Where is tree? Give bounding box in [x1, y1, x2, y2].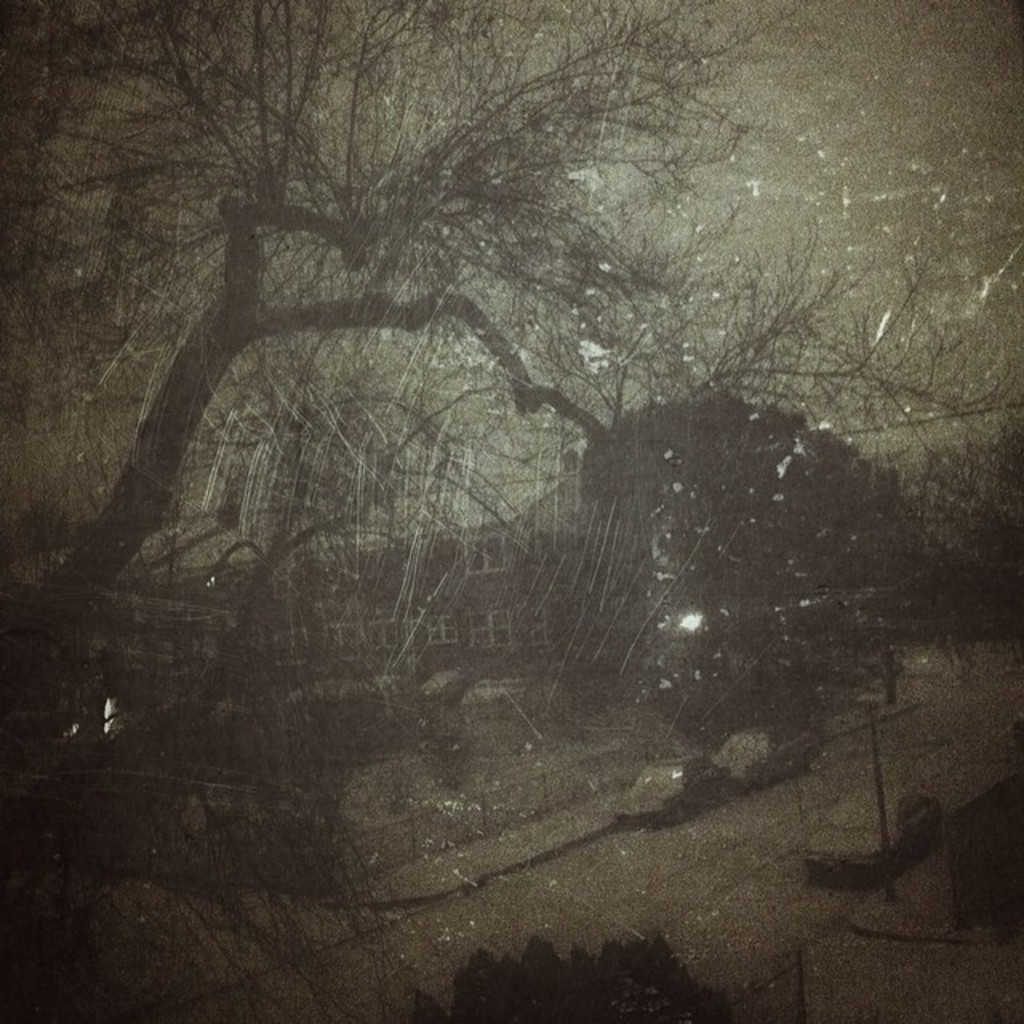
[0, 0, 1022, 614].
